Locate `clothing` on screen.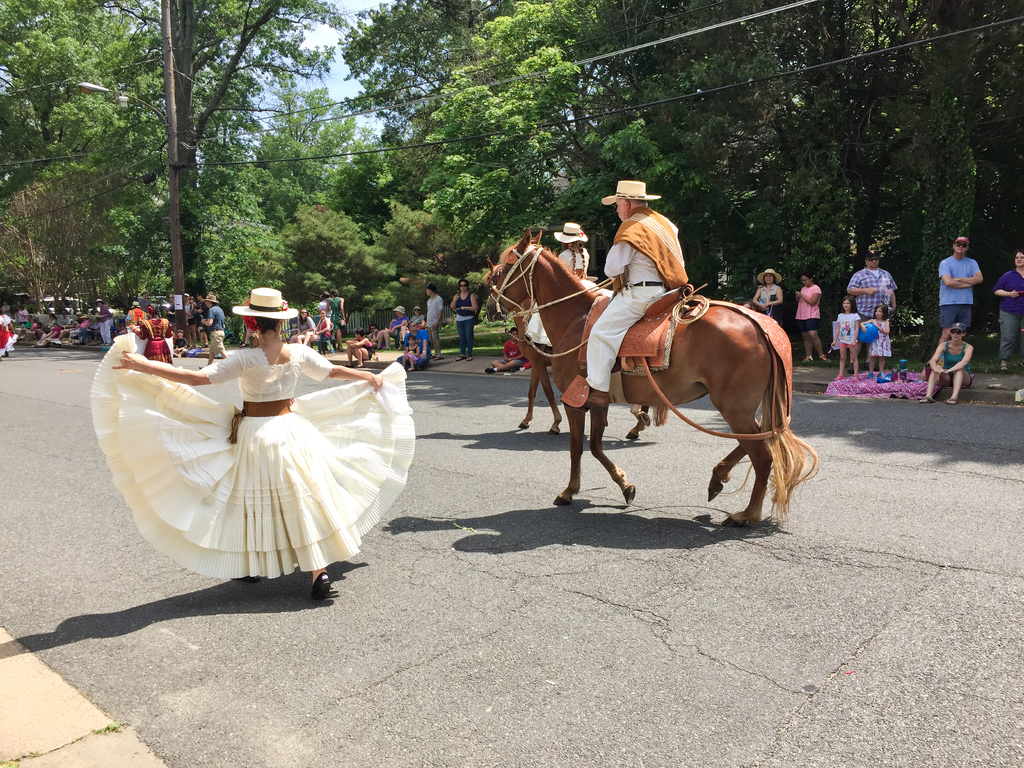
On screen at (36,326,49,347).
